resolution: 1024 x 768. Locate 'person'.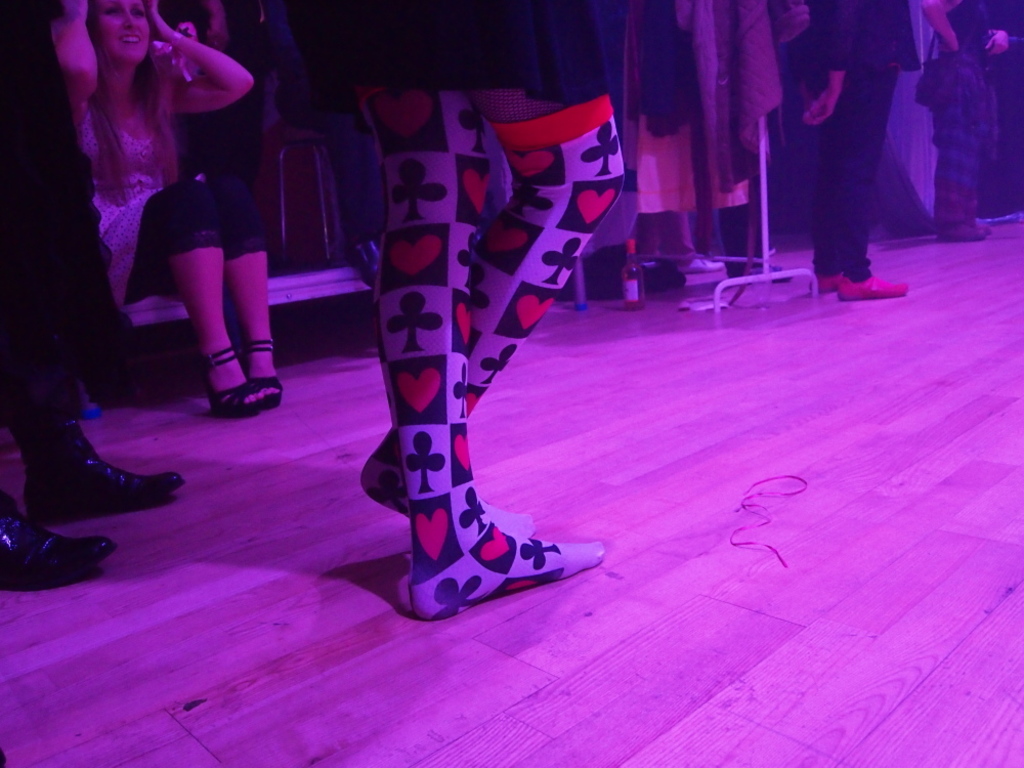
BBox(919, 0, 1012, 244).
